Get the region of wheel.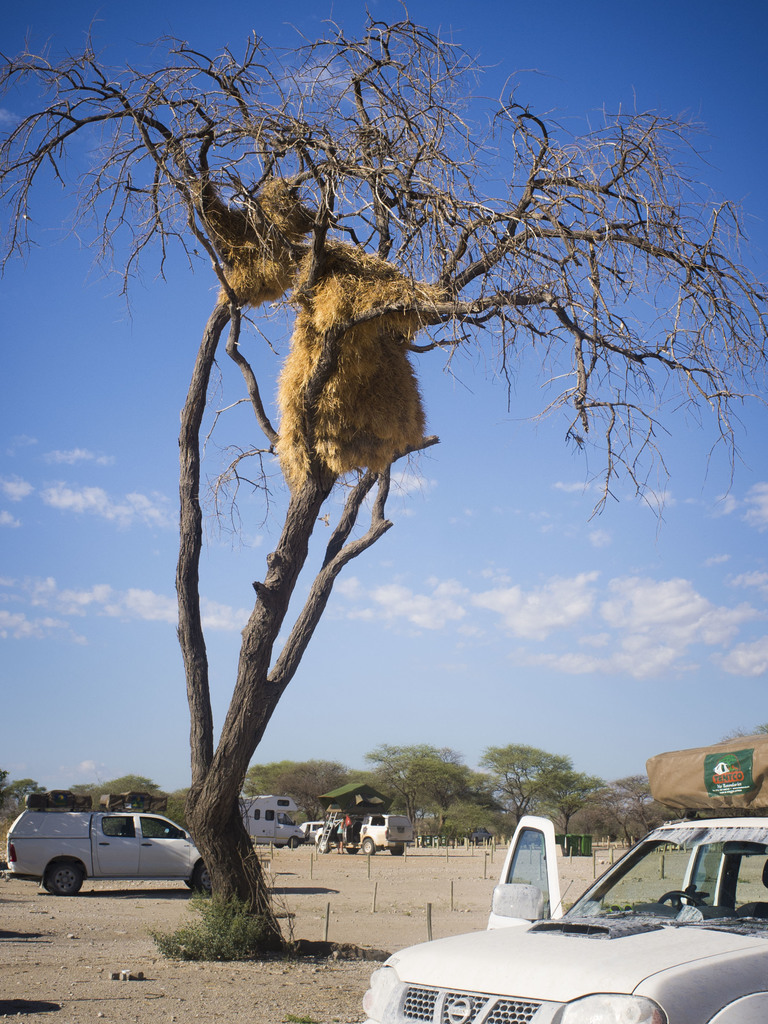
Rect(45, 854, 86, 895).
